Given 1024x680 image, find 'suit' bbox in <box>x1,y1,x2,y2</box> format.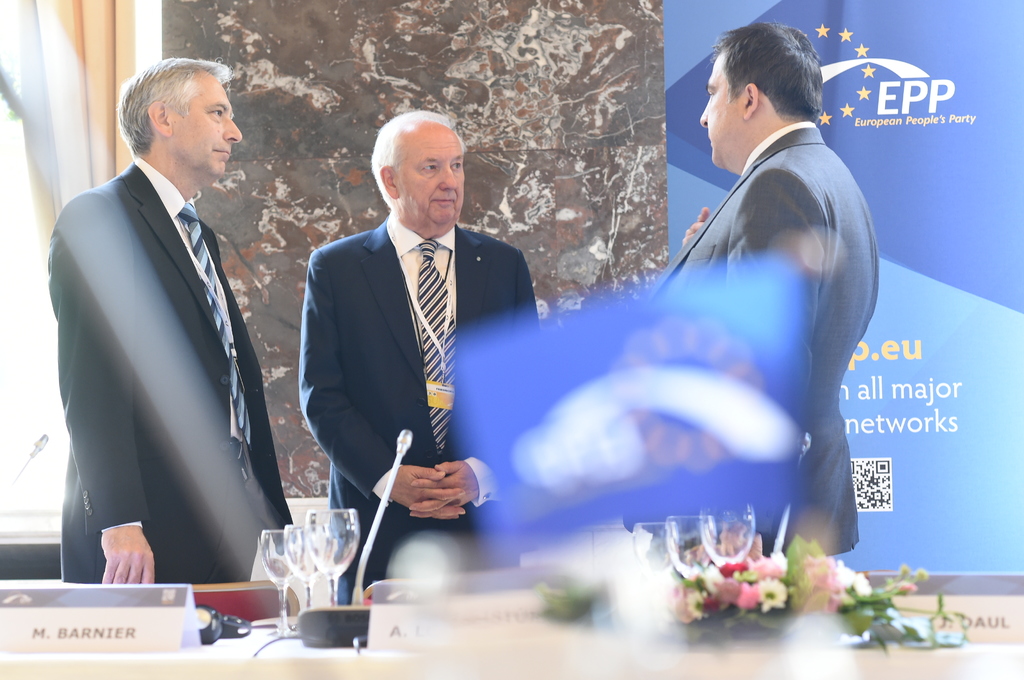
<box>60,45,284,615</box>.
